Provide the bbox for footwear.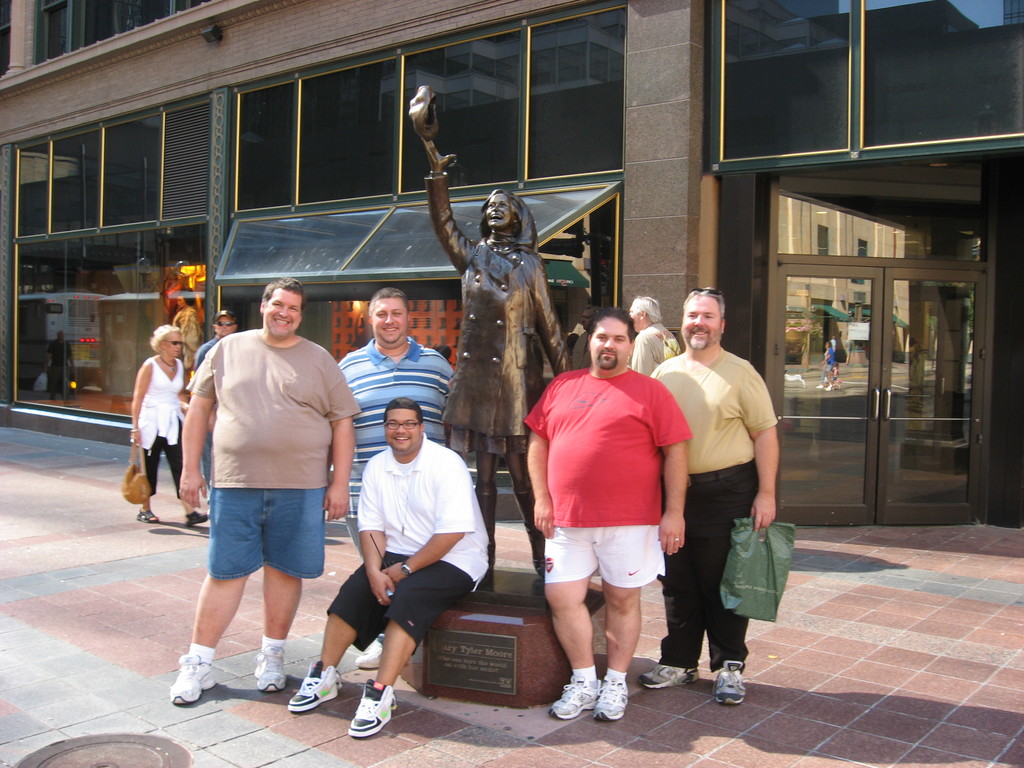
{"x1": 170, "y1": 651, "x2": 216, "y2": 704}.
